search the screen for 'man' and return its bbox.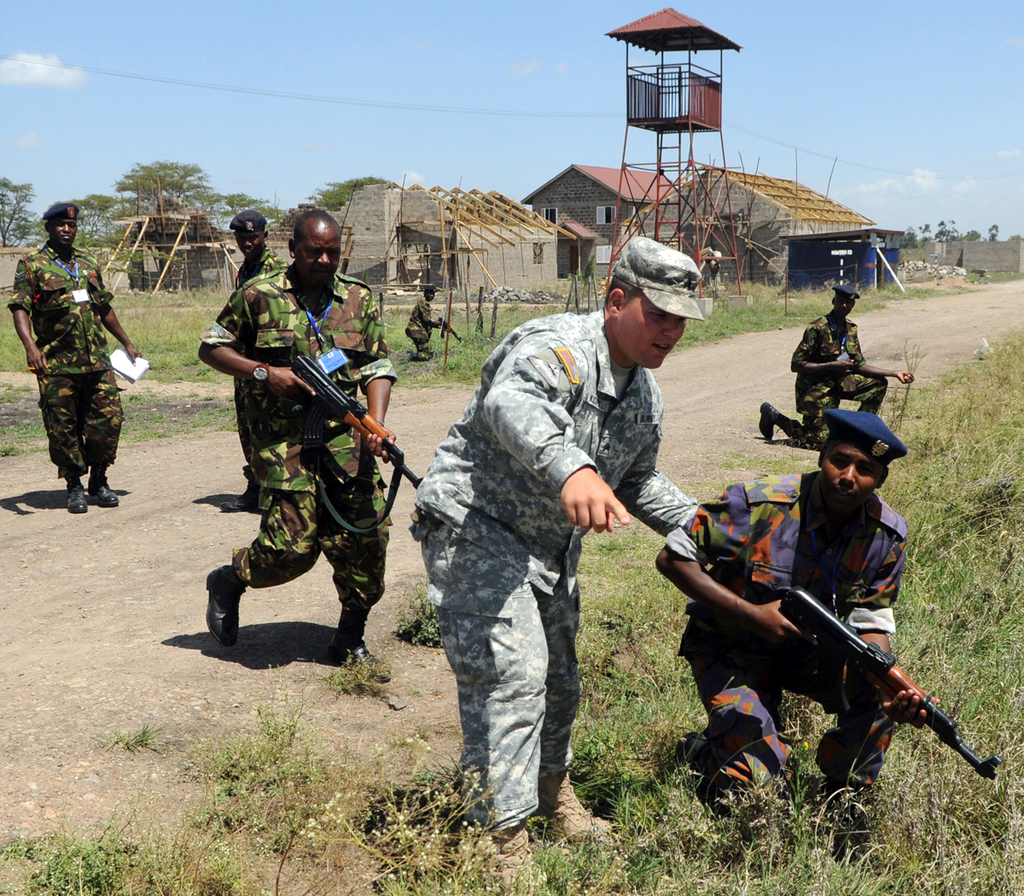
Found: Rect(759, 294, 917, 454).
